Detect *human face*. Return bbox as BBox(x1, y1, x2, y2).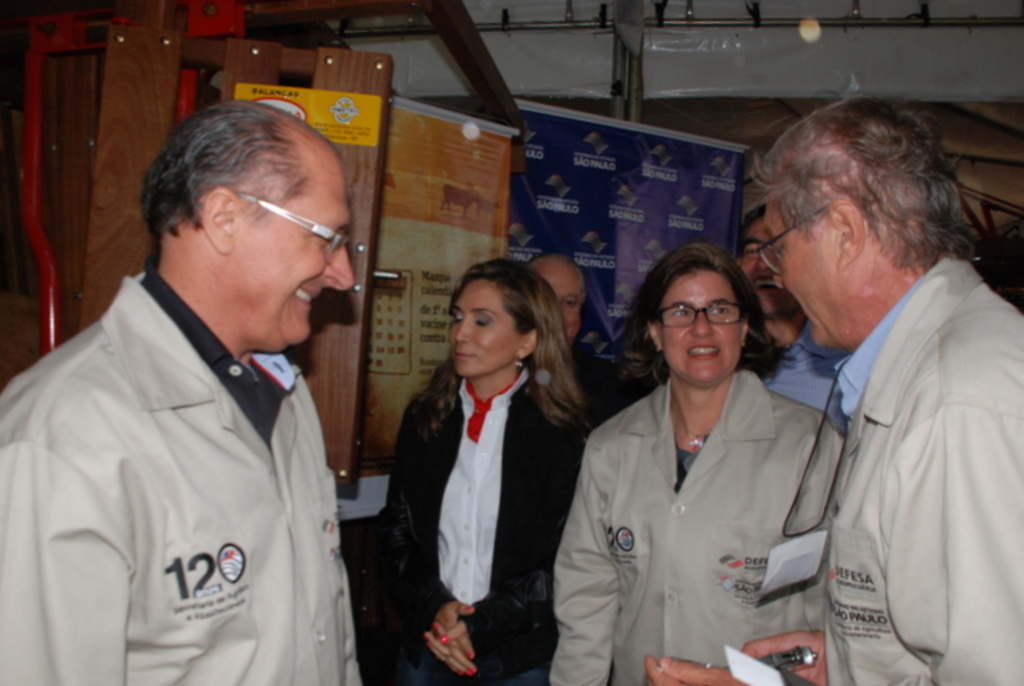
BBox(660, 264, 742, 392).
